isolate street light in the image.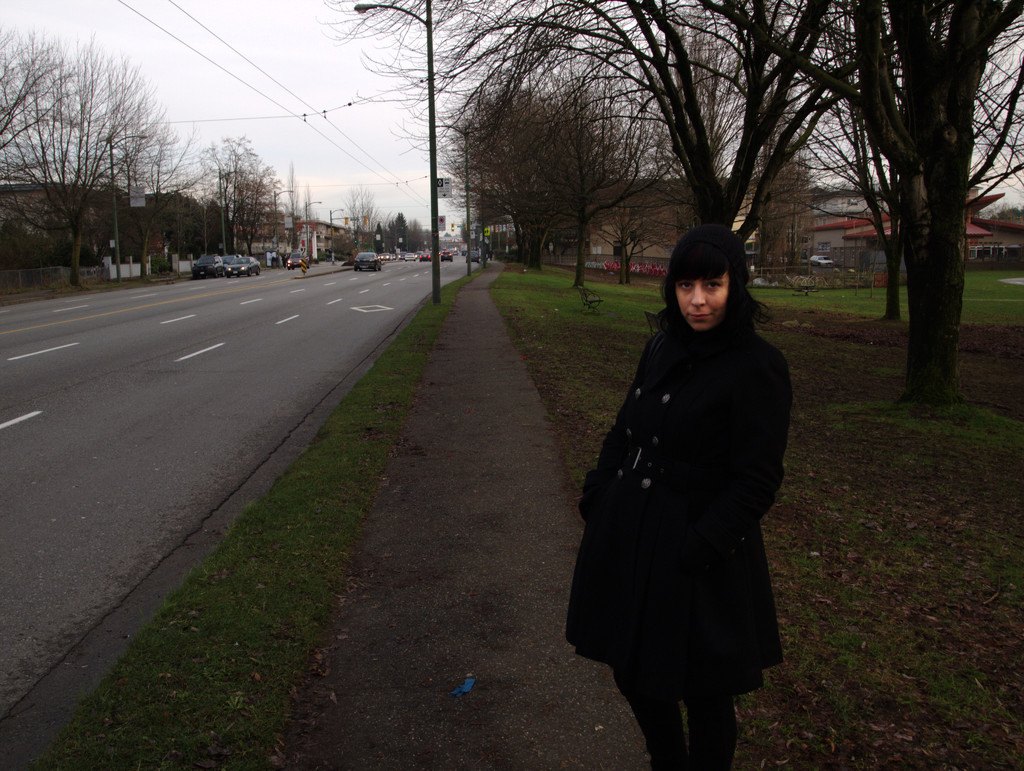
Isolated region: pyautogui.locateOnScreen(454, 165, 484, 263).
